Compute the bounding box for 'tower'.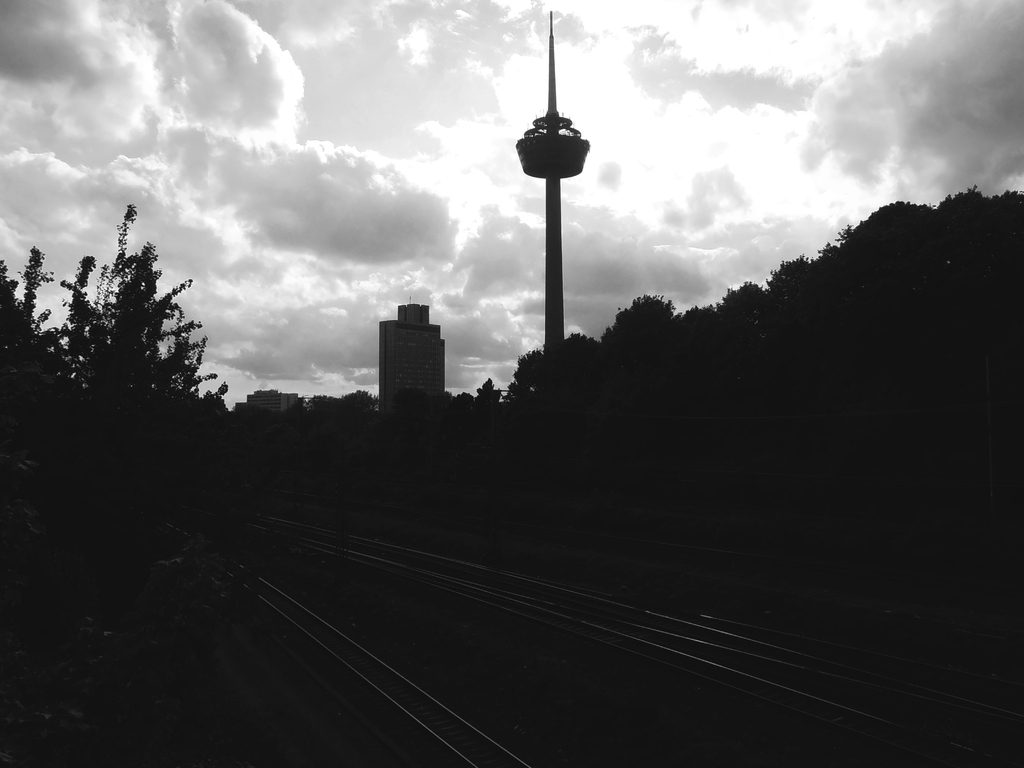
select_region(510, 46, 596, 352).
